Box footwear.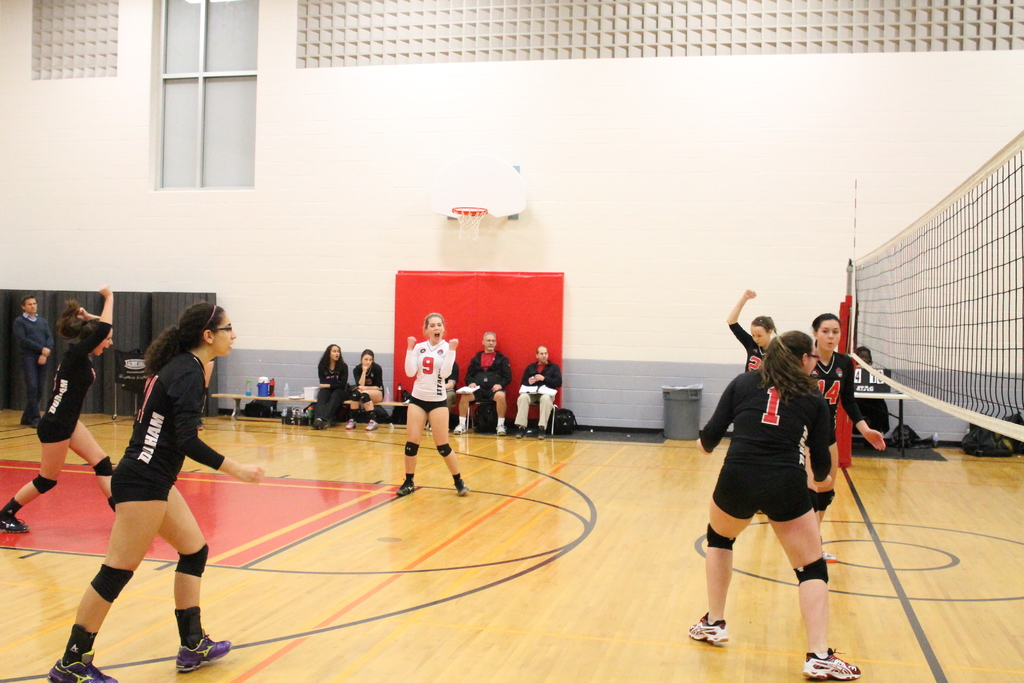
(454, 425, 466, 436).
